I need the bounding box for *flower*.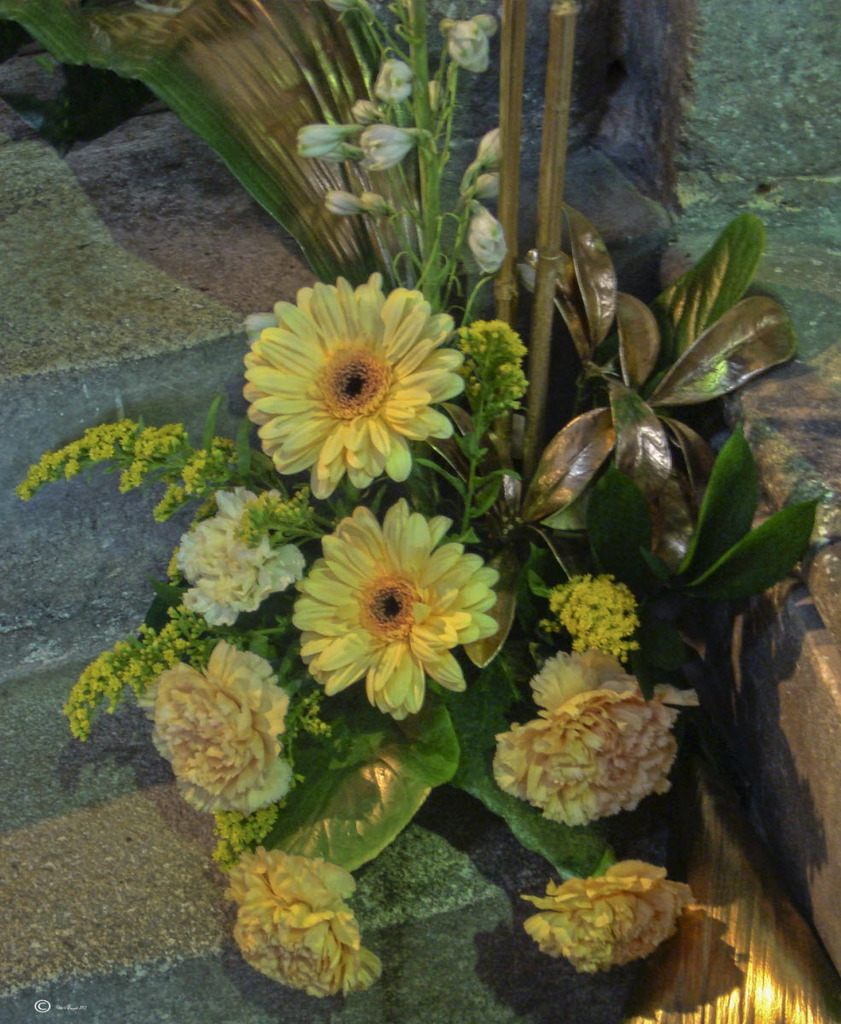
Here it is: locate(532, 845, 717, 979).
